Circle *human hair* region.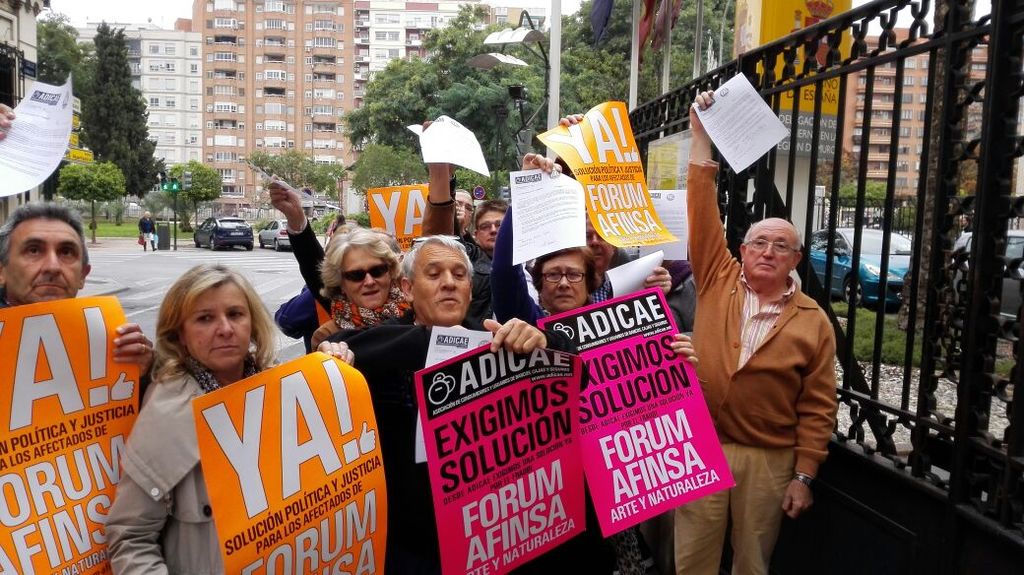
Region: locate(144, 212, 152, 223).
